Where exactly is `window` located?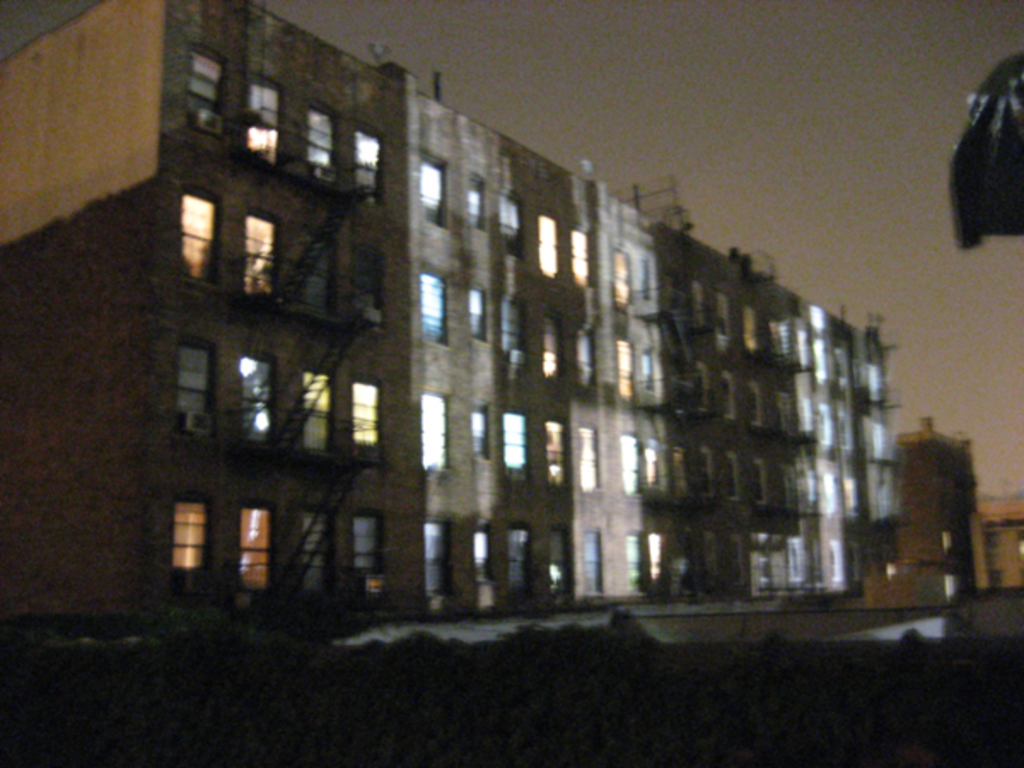
Its bounding box is {"left": 246, "top": 357, "right": 271, "bottom": 433}.
